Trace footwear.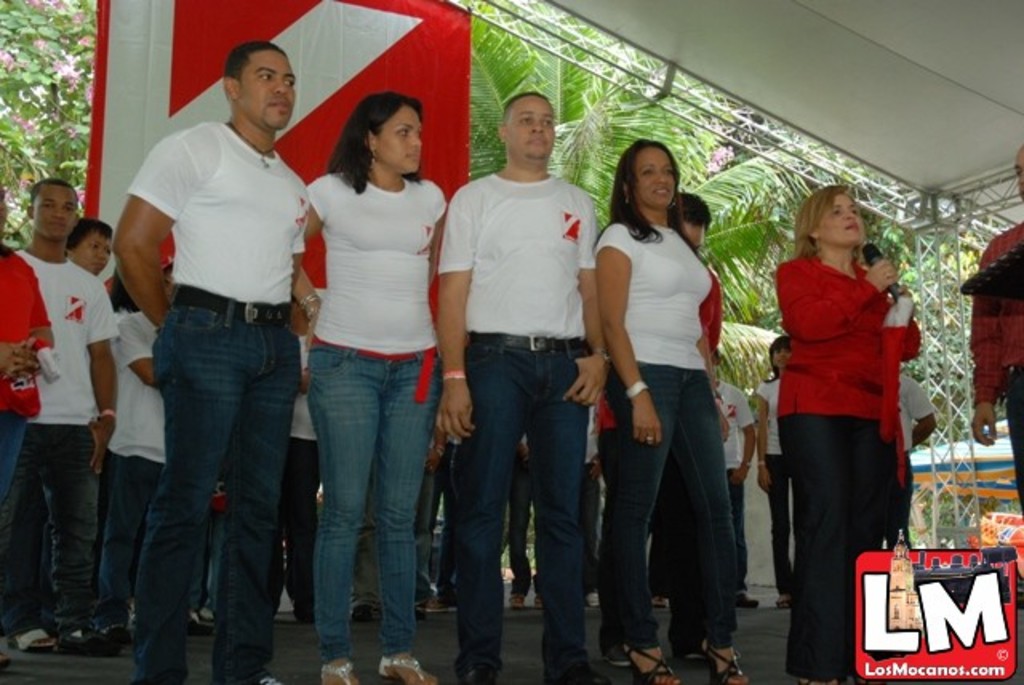
Traced to left=237, top=669, right=282, bottom=683.
